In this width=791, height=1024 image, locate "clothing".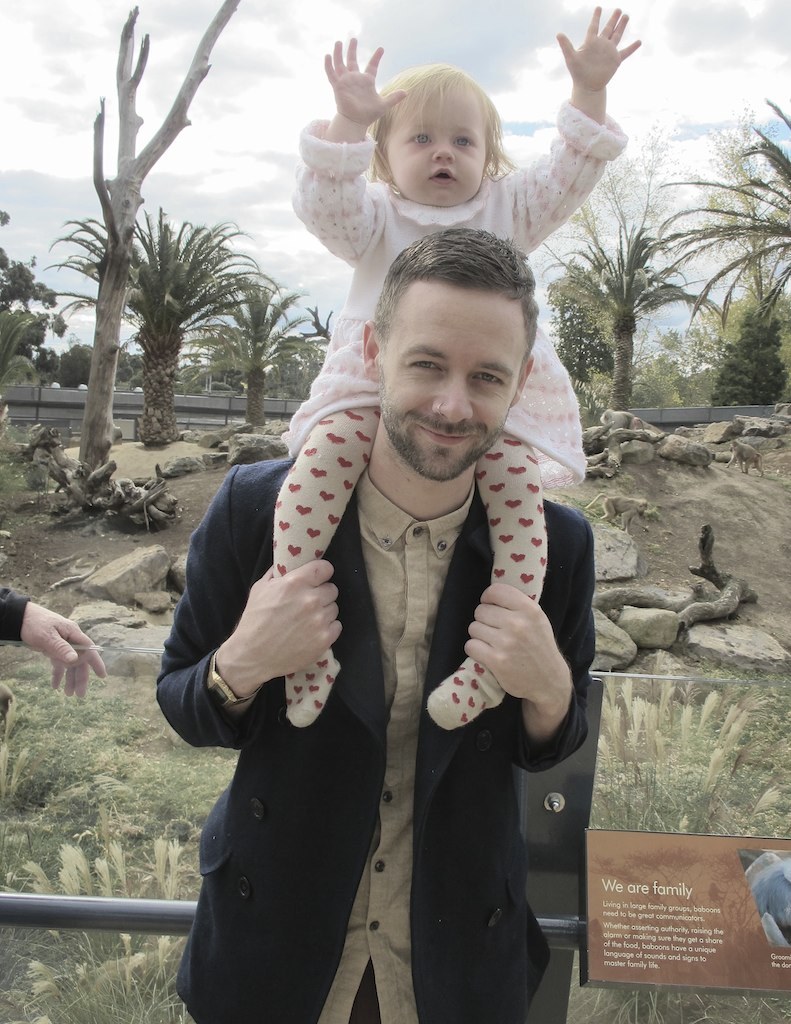
Bounding box: (0,588,36,634).
